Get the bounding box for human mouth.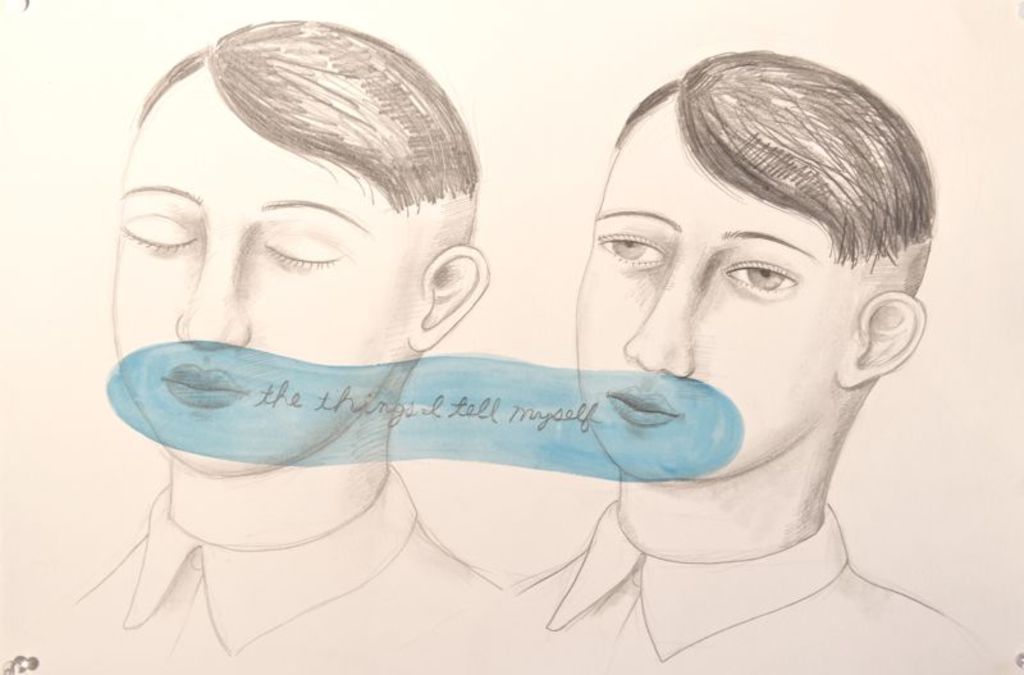
Rect(602, 378, 684, 432).
